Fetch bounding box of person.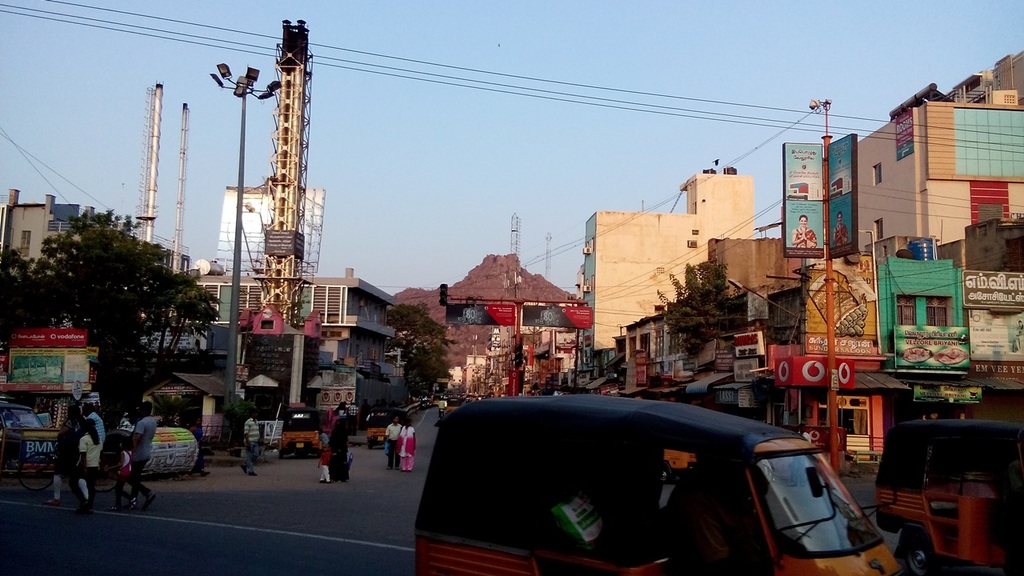
Bbox: crop(397, 408, 420, 475).
